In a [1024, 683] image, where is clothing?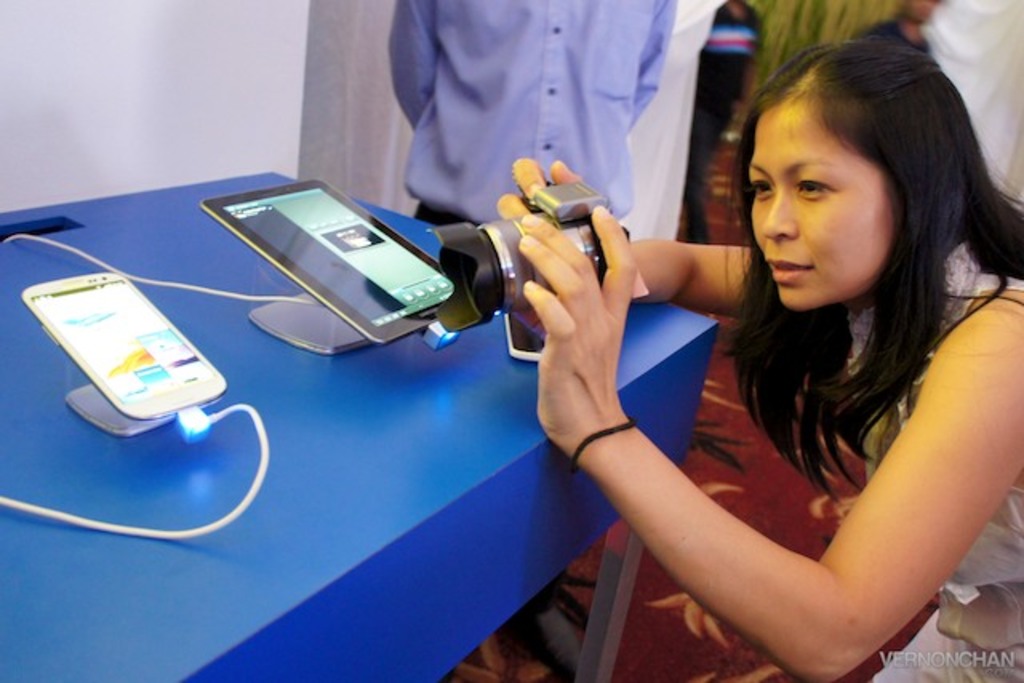
bbox=(851, 24, 933, 53).
